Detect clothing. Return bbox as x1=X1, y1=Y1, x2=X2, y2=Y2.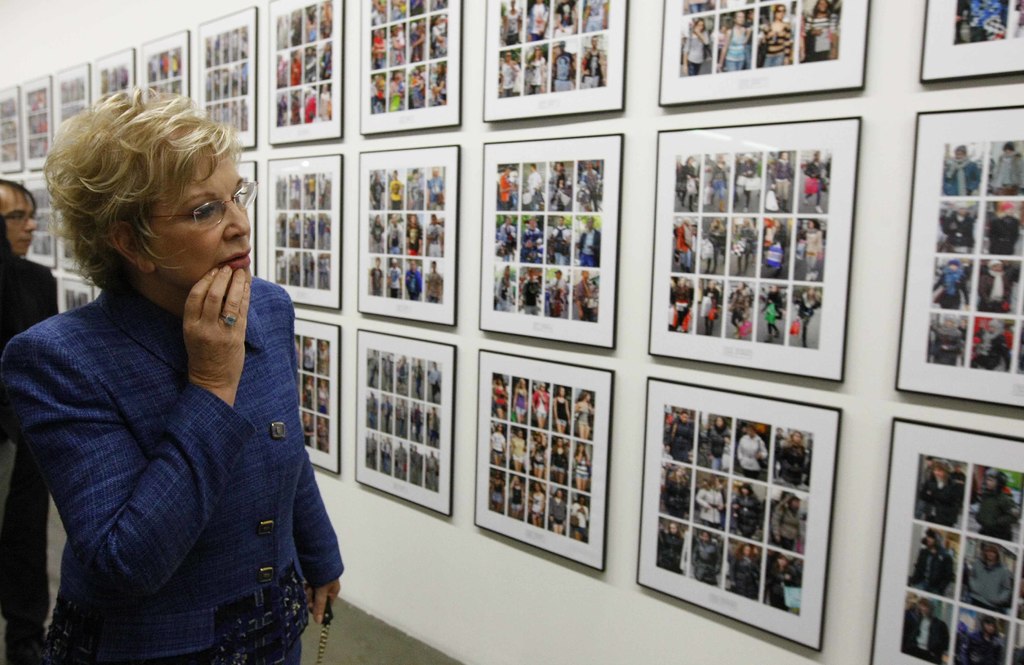
x1=397, y1=31, x2=404, y2=49.
